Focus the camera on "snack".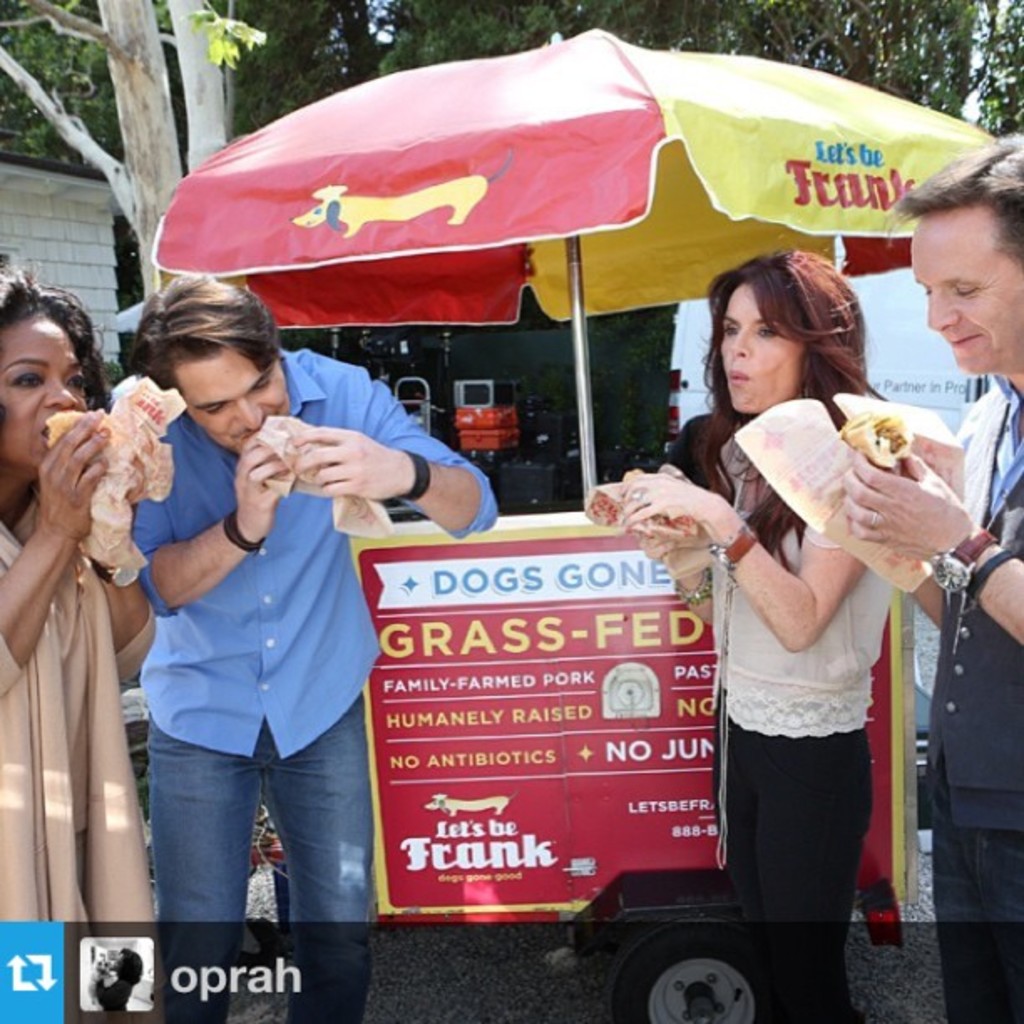
Focus region: (239,413,336,512).
